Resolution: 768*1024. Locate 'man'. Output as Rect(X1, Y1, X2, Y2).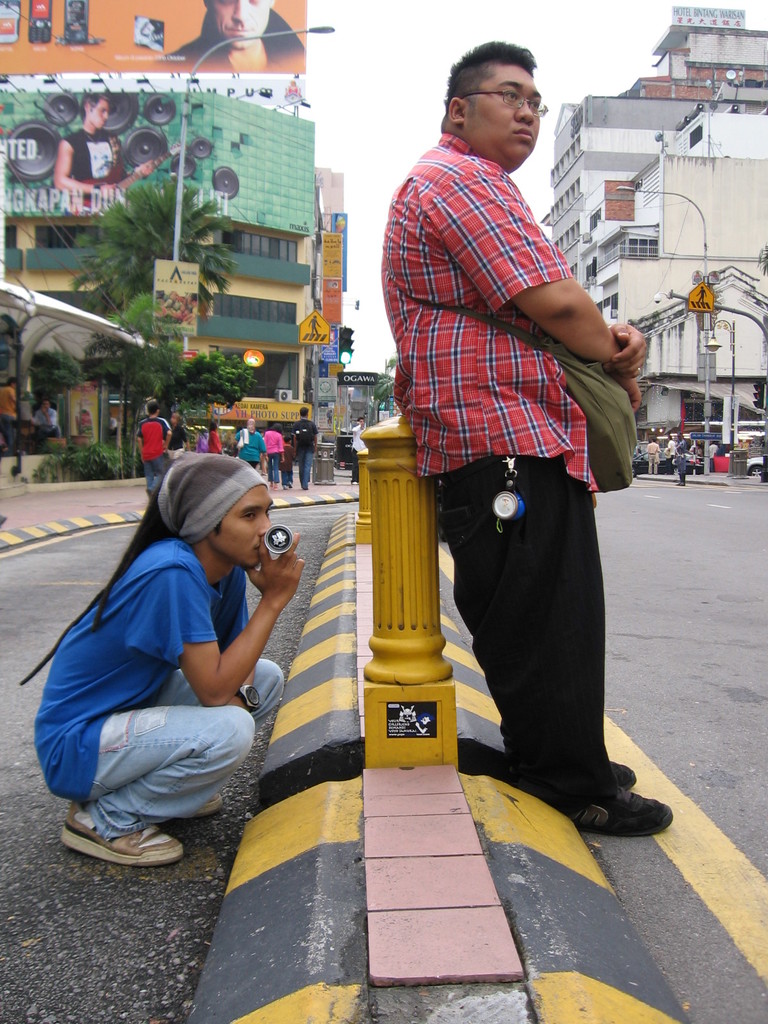
Rect(37, 397, 72, 443).
